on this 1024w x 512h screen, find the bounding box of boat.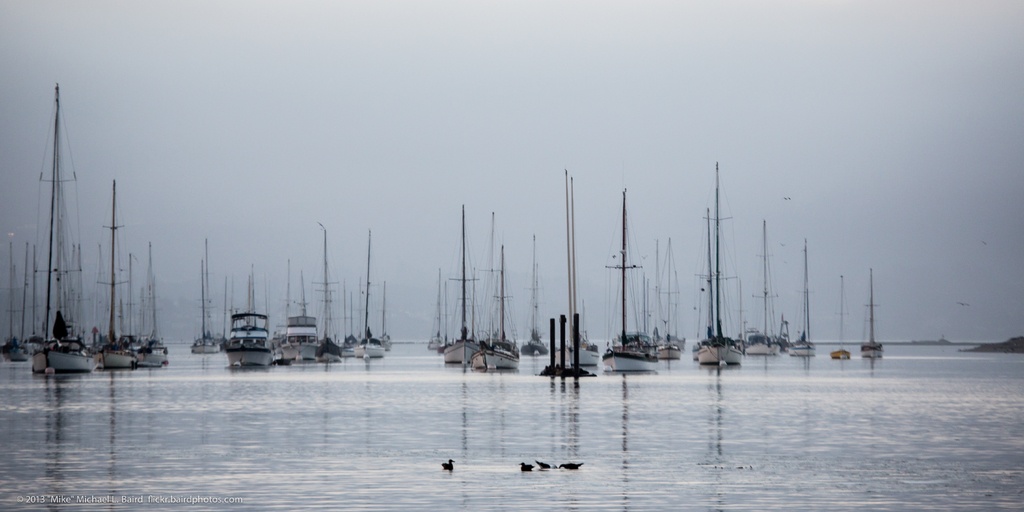
Bounding box: BBox(10, 79, 152, 384).
